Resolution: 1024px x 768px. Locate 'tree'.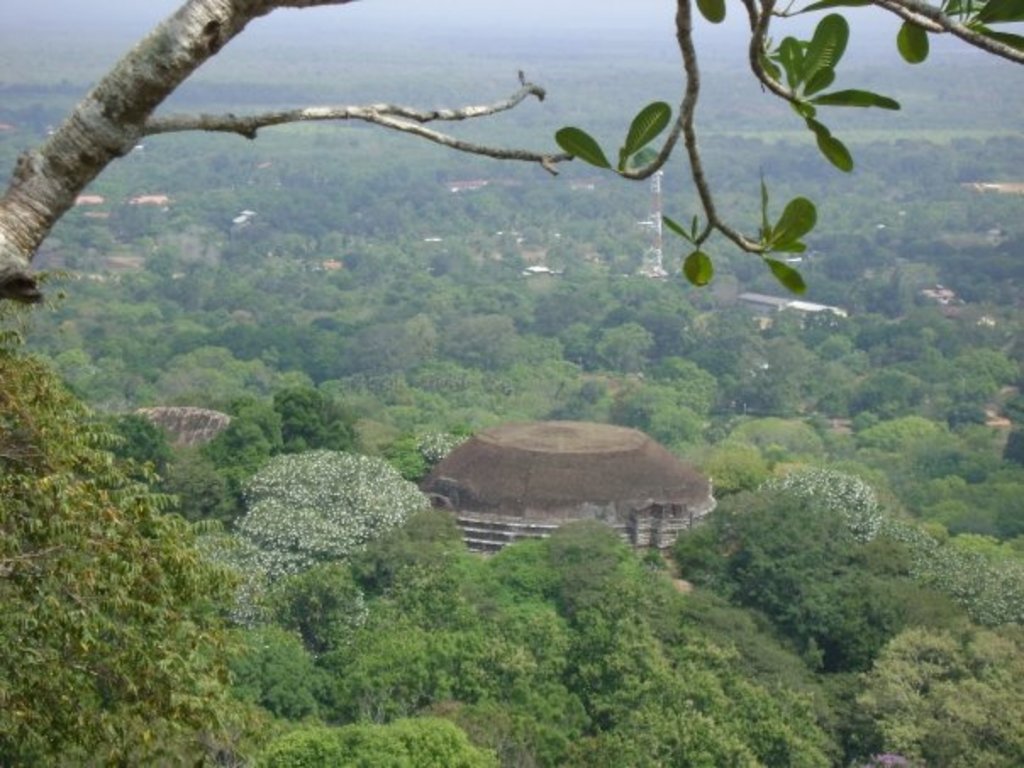
x1=427 y1=249 x2=449 y2=278.
